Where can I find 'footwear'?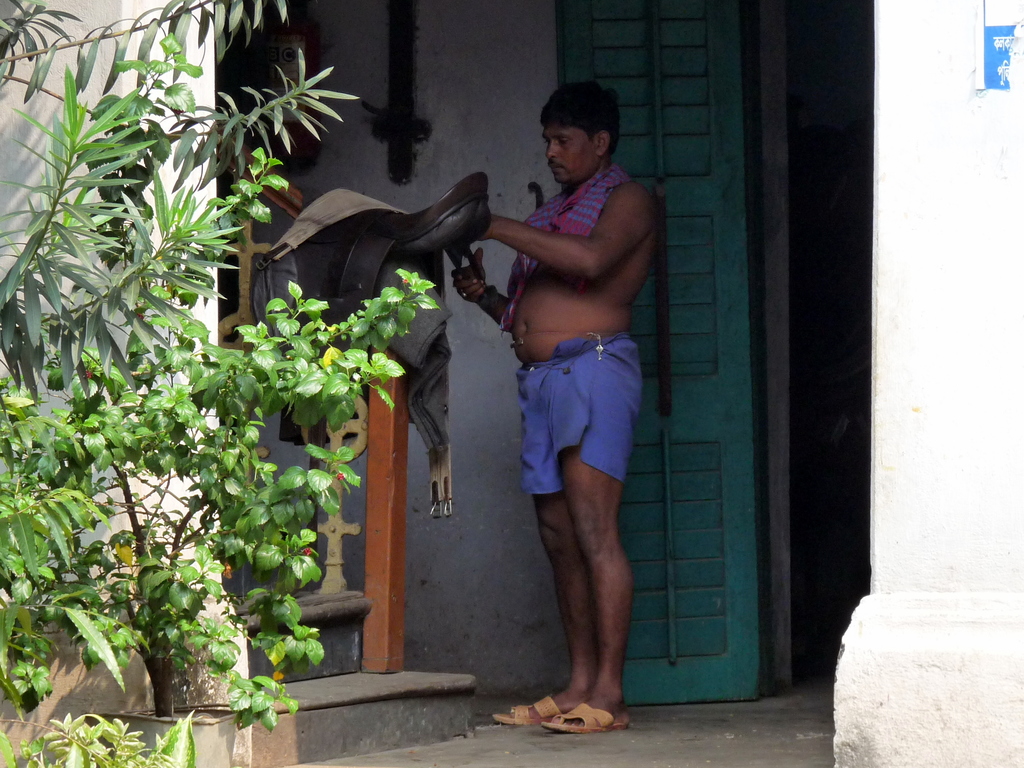
You can find it at (538, 701, 634, 730).
